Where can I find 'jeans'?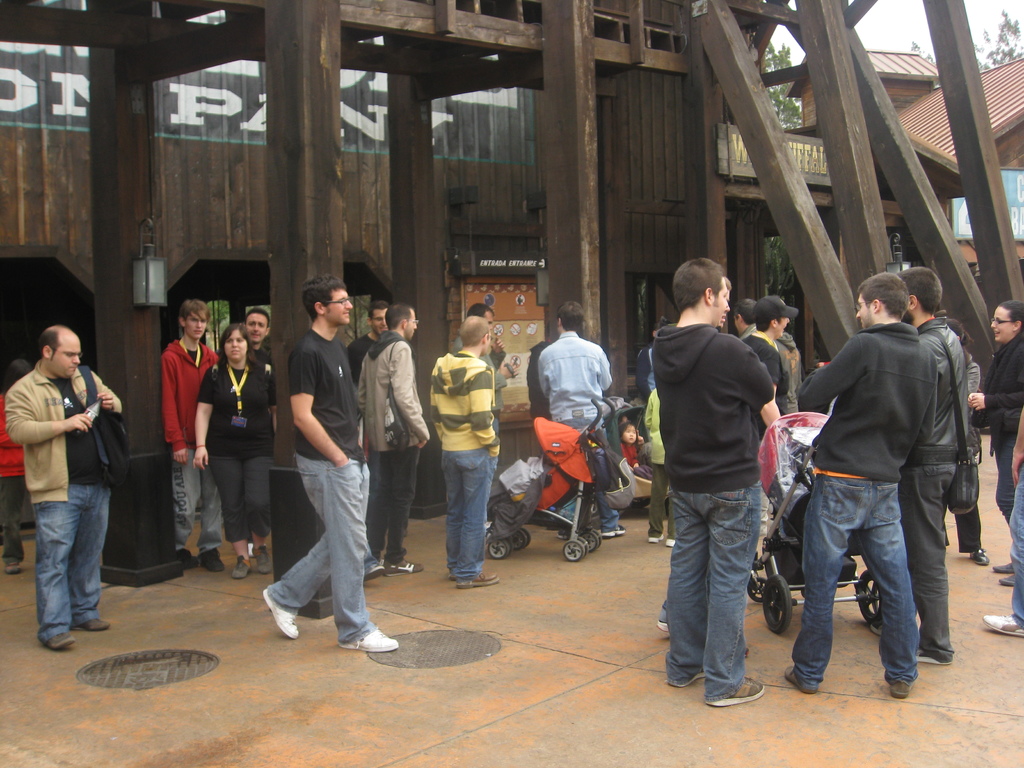
You can find it at pyautogui.locateOnScreen(790, 483, 918, 689).
